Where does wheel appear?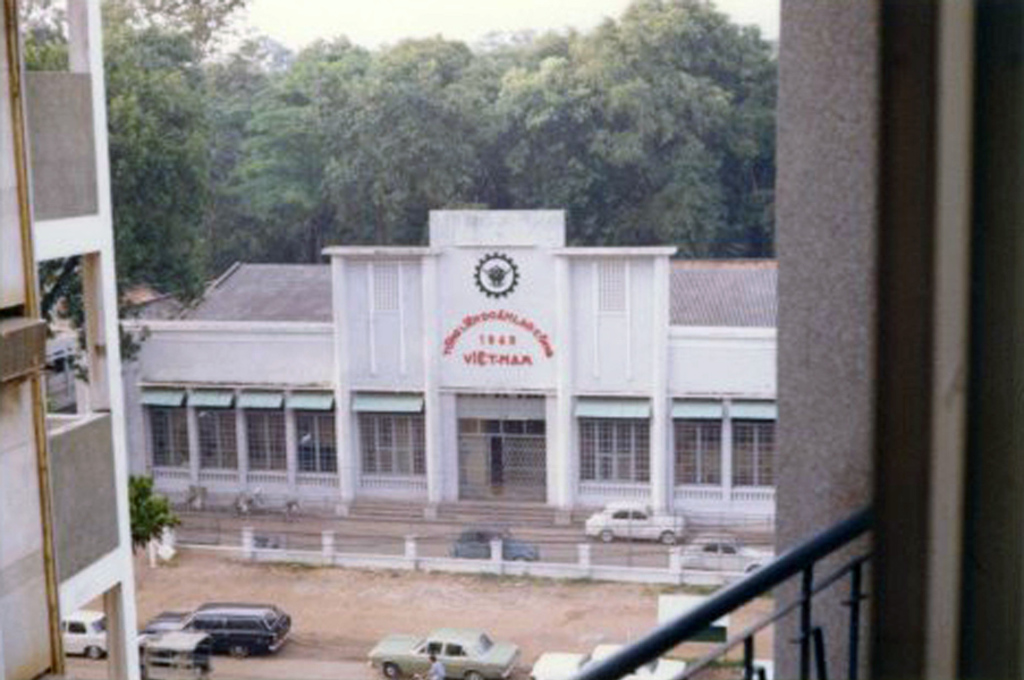
Appears at (x1=86, y1=646, x2=105, y2=664).
